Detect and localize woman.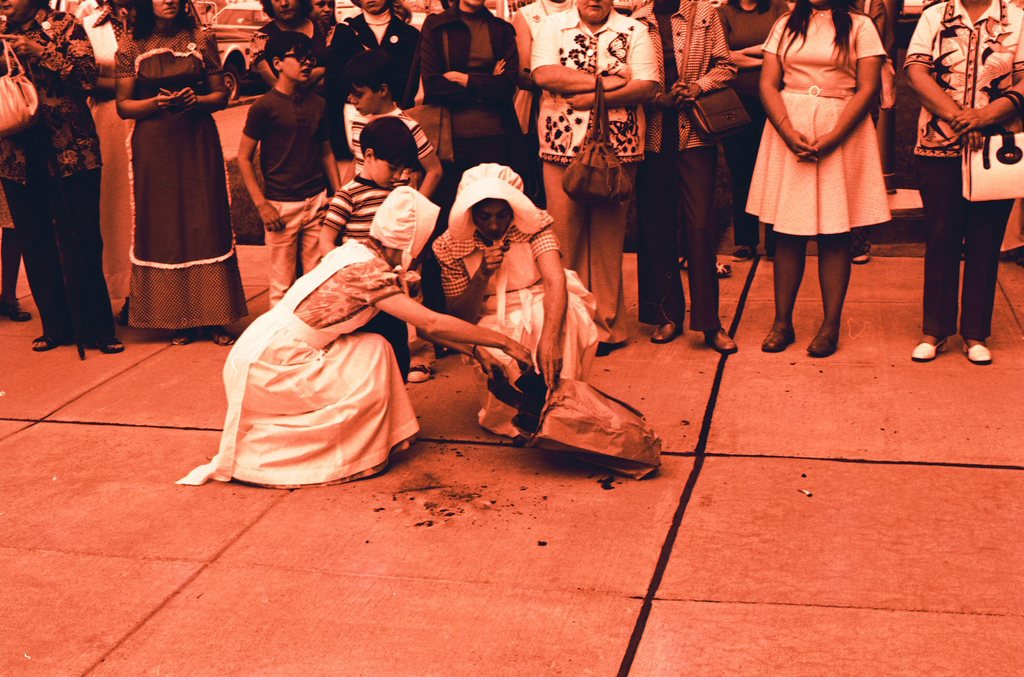
Localized at (249, 0, 326, 96).
